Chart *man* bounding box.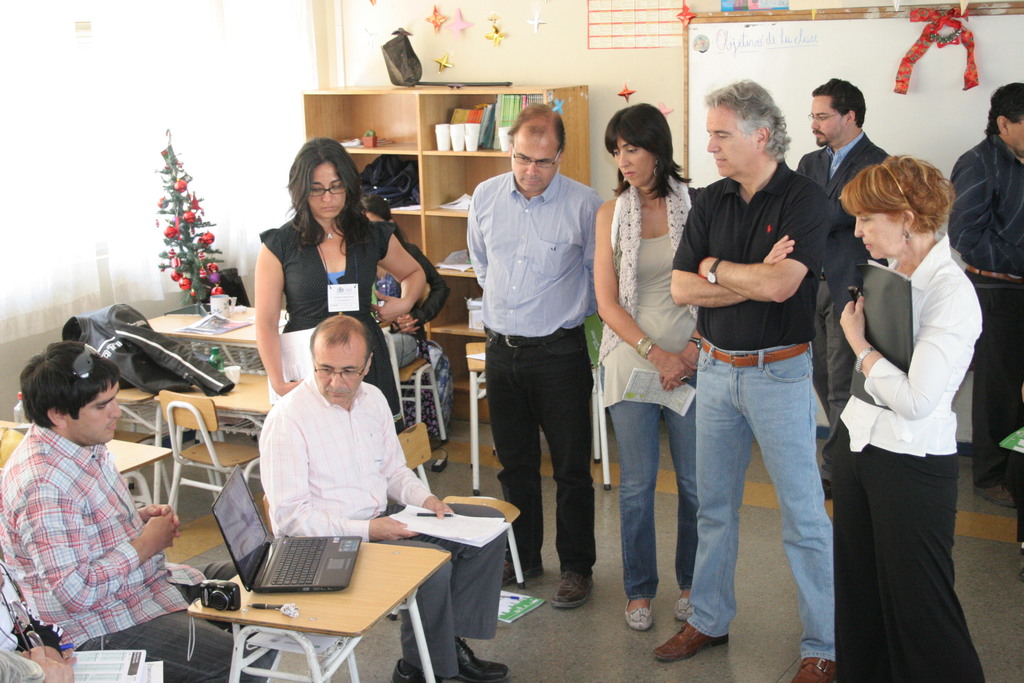
Charted: (x1=652, y1=79, x2=836, y2=682).
